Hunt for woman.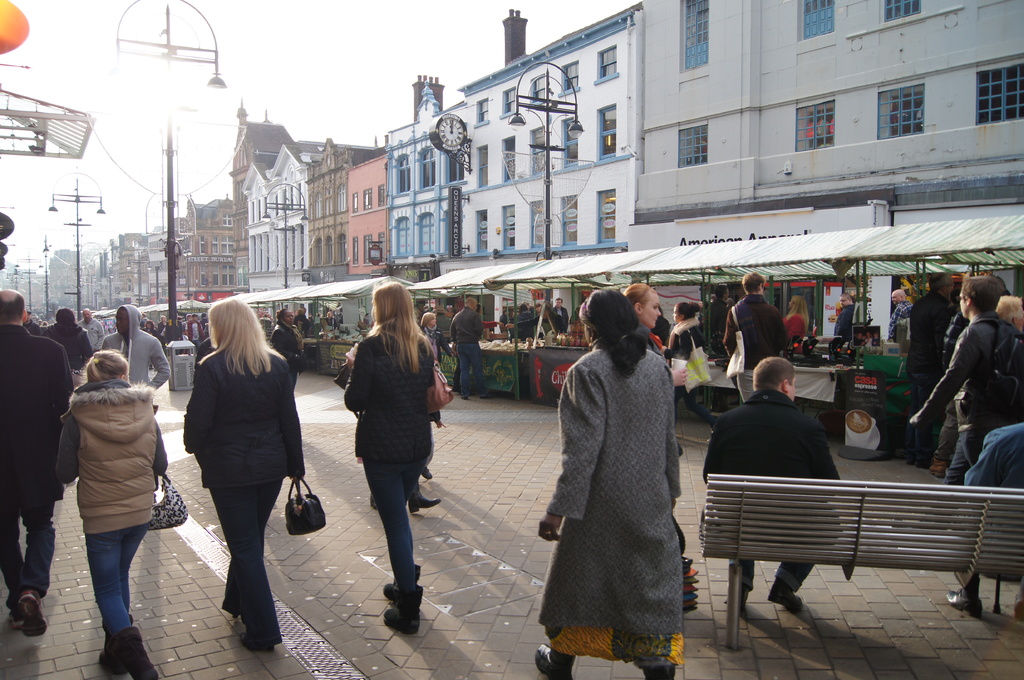
Hunted down at locate(47, 307, 94, 387).
